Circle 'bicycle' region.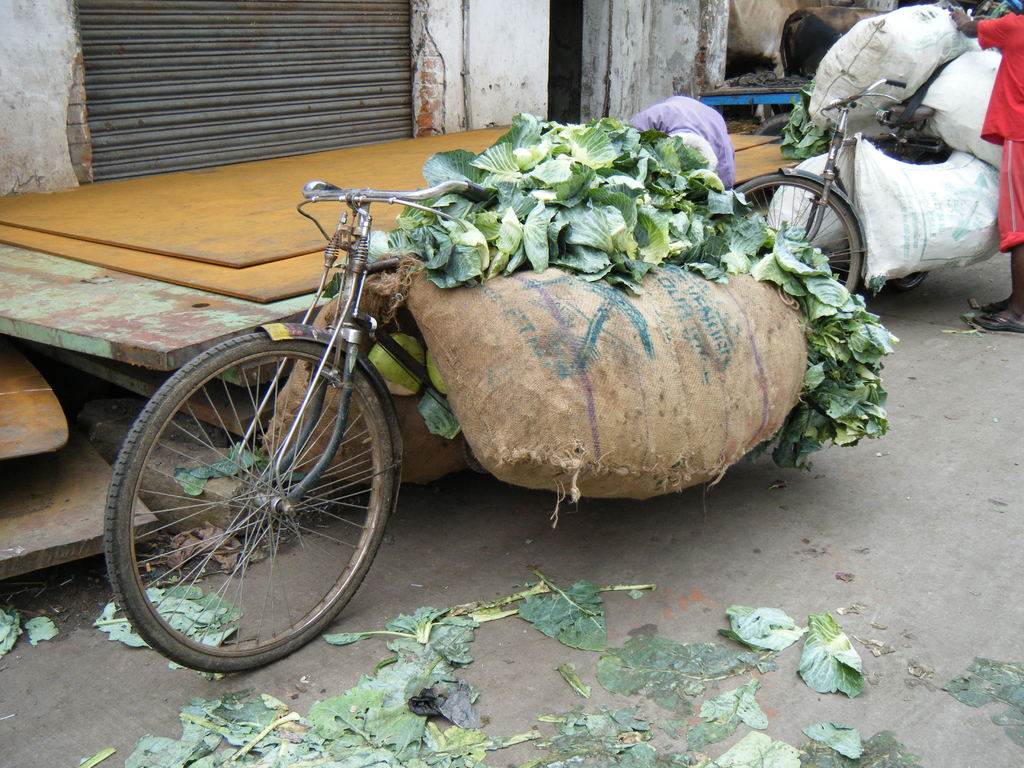
Region: (left=58, top=127, right=486, bottom=705).
